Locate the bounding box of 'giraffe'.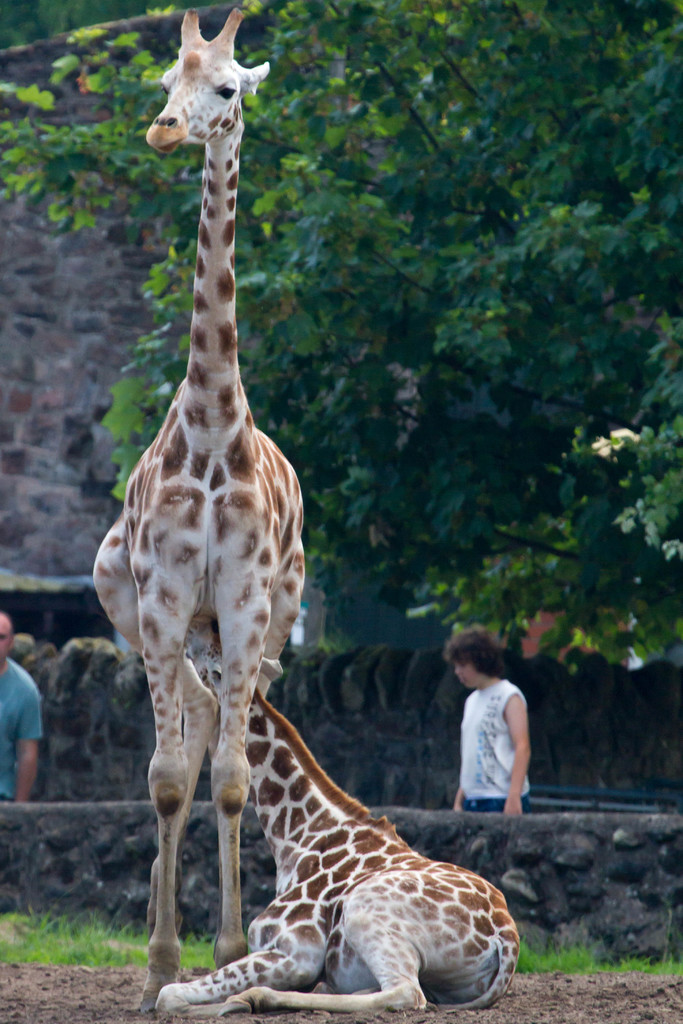
Bounding box: [147,657,525,1016].
